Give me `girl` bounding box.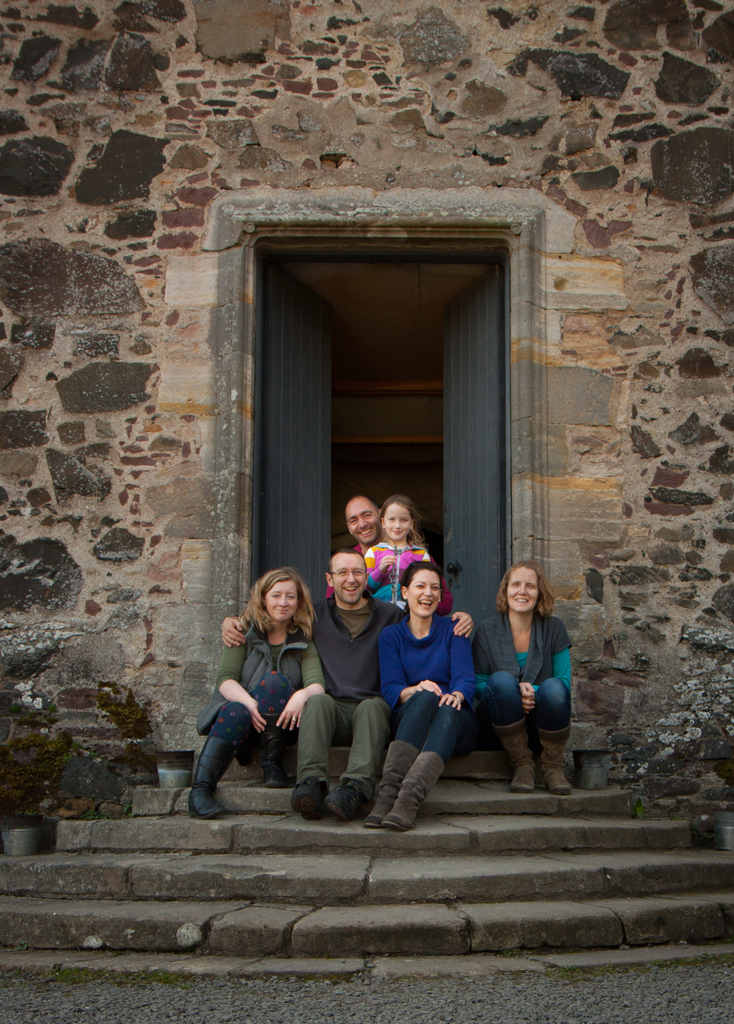
BBox(367, 496, 432, 607).
